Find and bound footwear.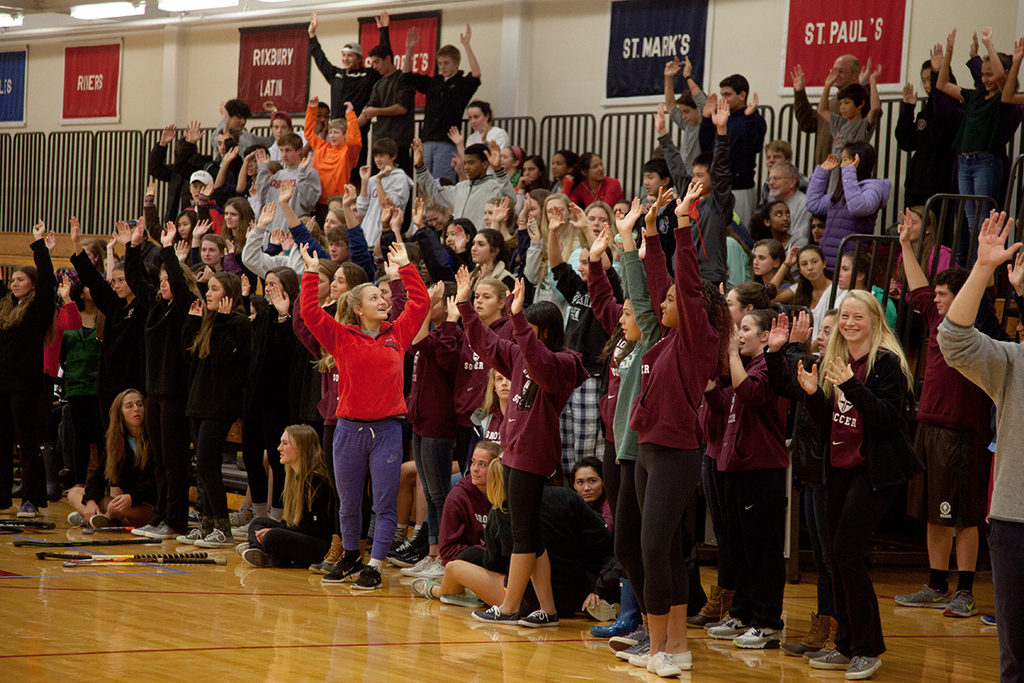
Bound: bbox(734, 626, 781, 651).
